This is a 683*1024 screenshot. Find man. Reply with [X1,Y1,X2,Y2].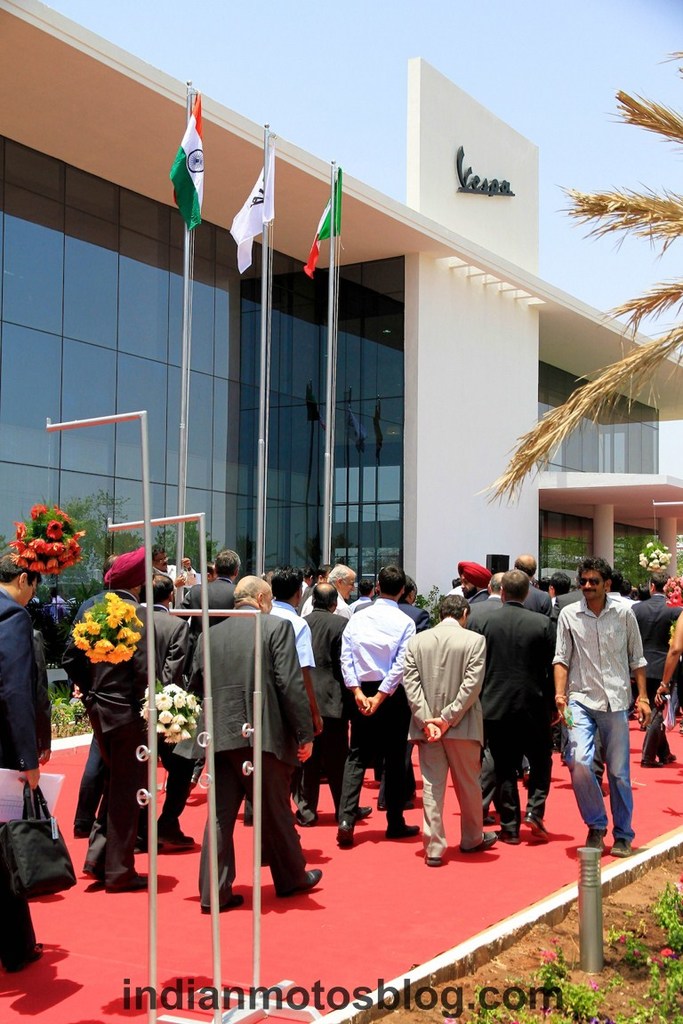
[605,572,634,611].
